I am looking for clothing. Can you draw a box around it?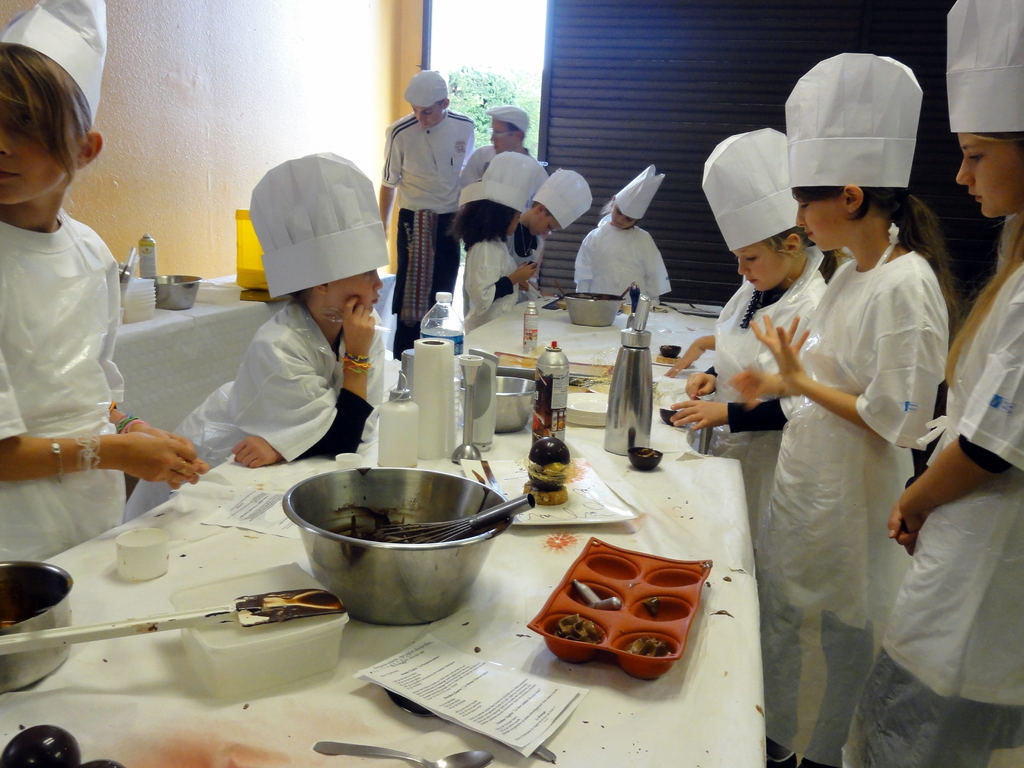
Sure, the bounding box is 706/243/826/541.
